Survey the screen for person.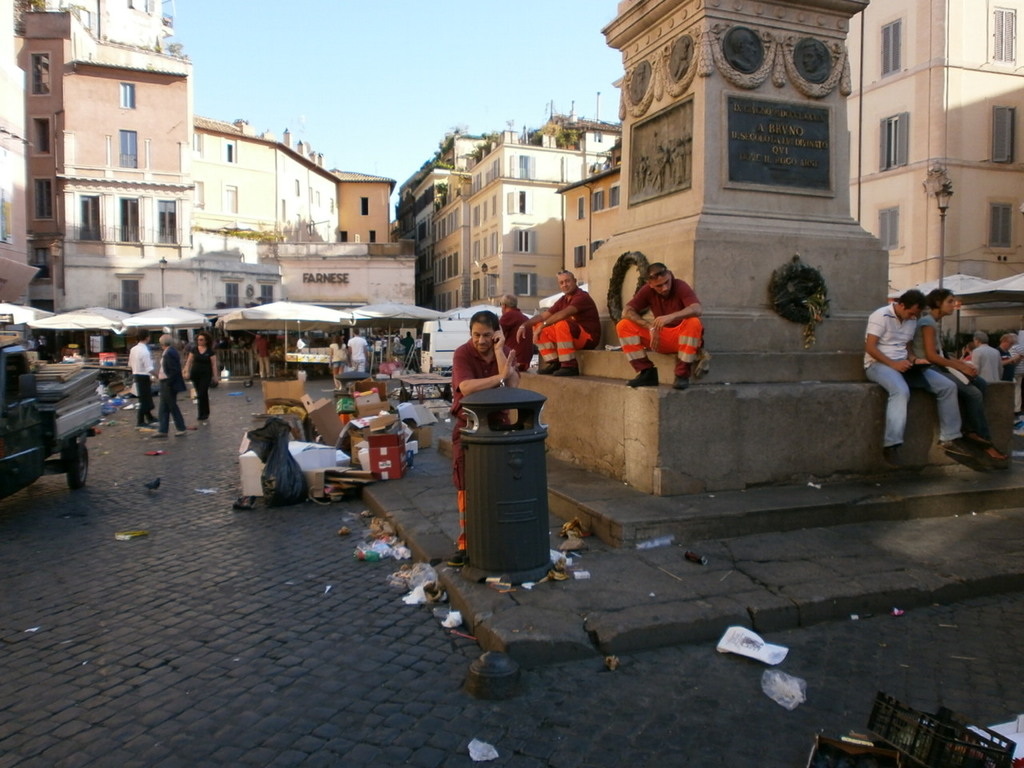
Survey found: [150, 338, 185, 434].
